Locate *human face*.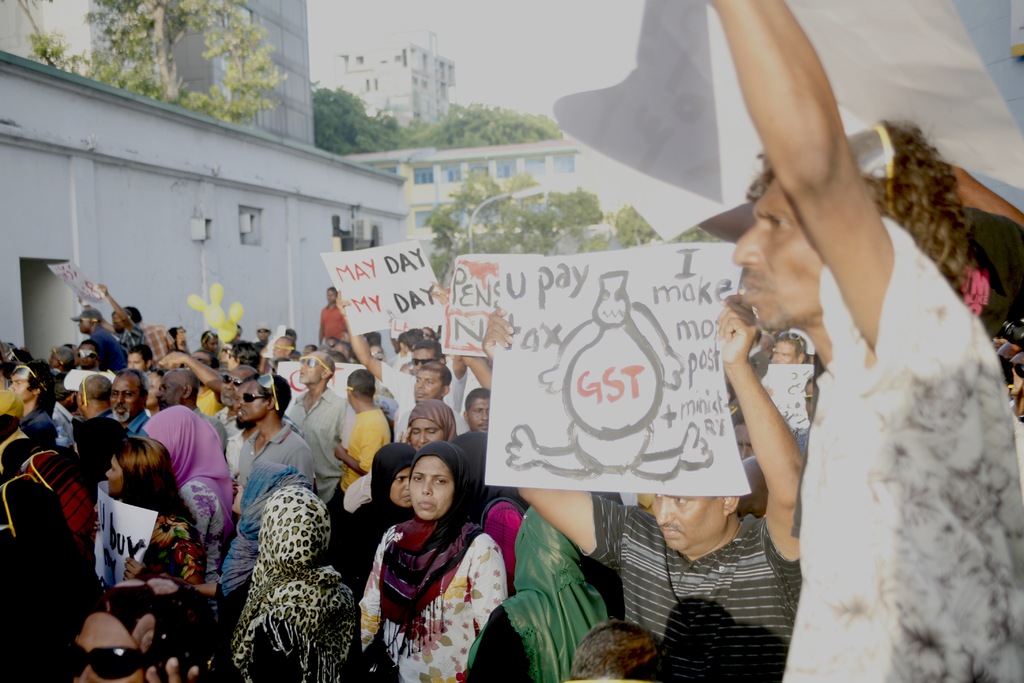
Bounding box: l=321, t=284, r=336, b=307.
